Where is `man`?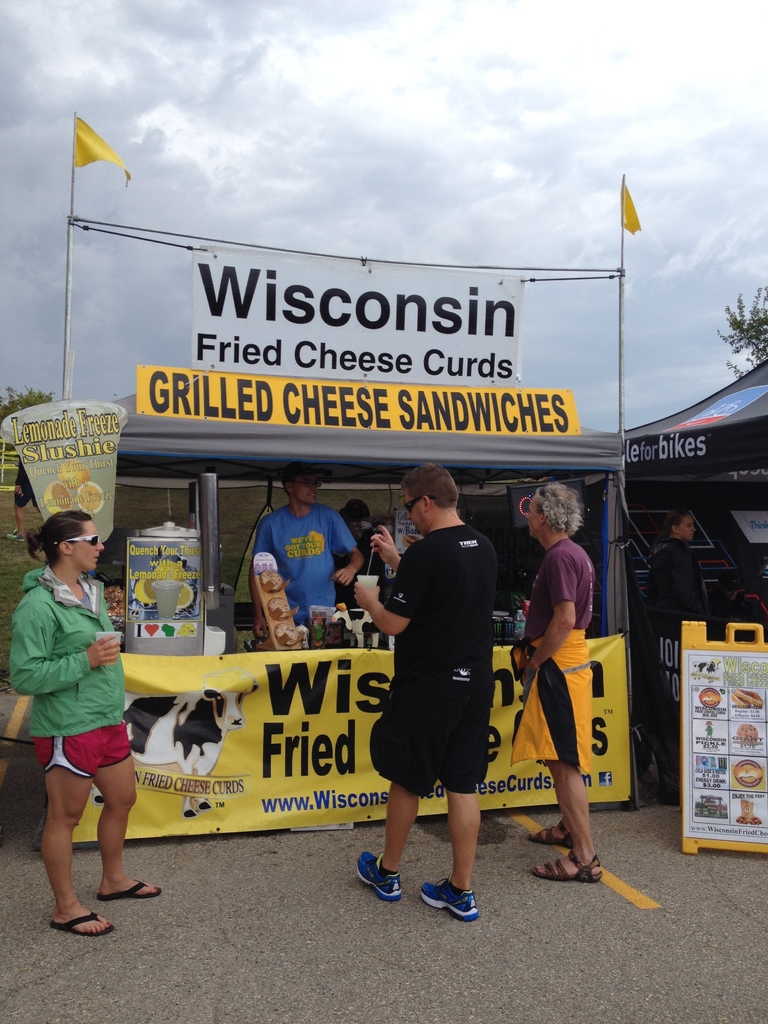
x1=329 y1=497 x2=401 y2=618.
